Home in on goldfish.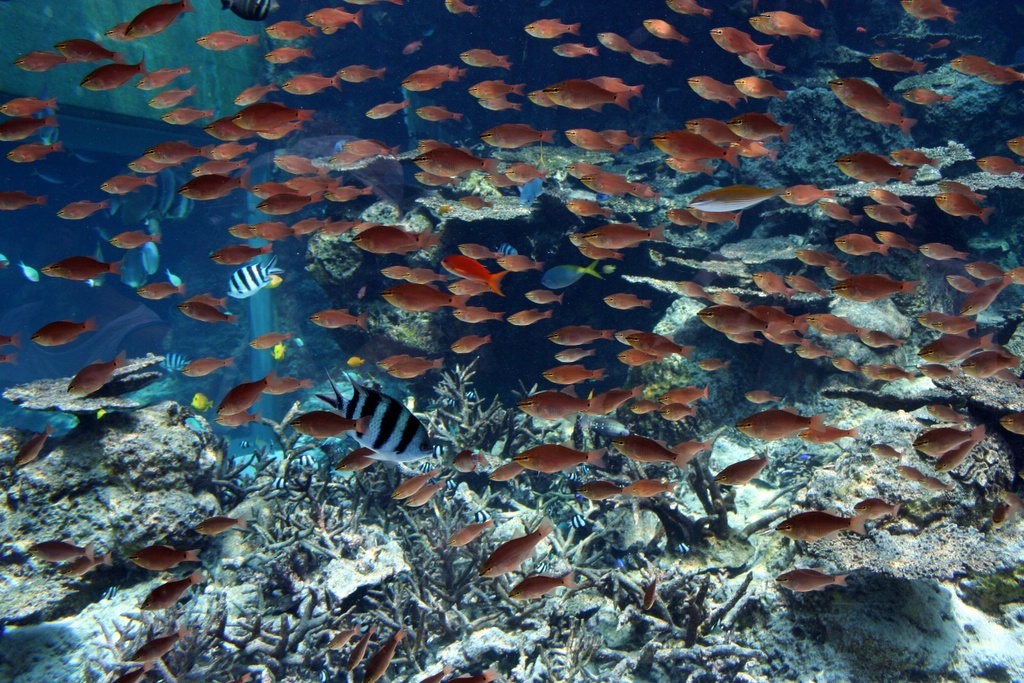
Homed in at 975,153,1023,177.
